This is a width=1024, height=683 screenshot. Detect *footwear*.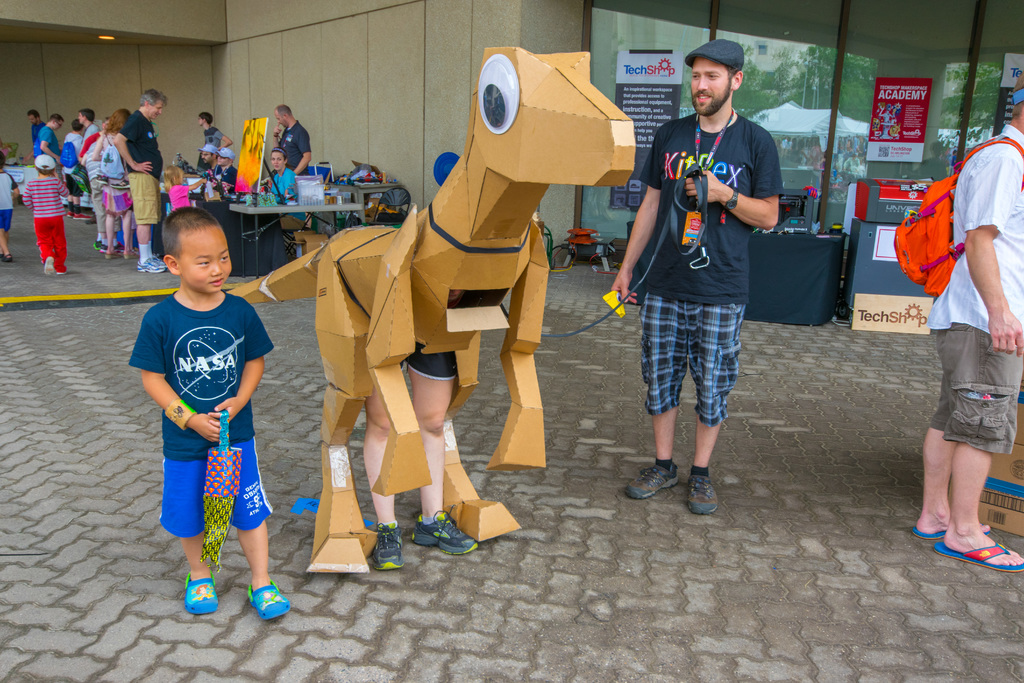
44/251/54/276.
